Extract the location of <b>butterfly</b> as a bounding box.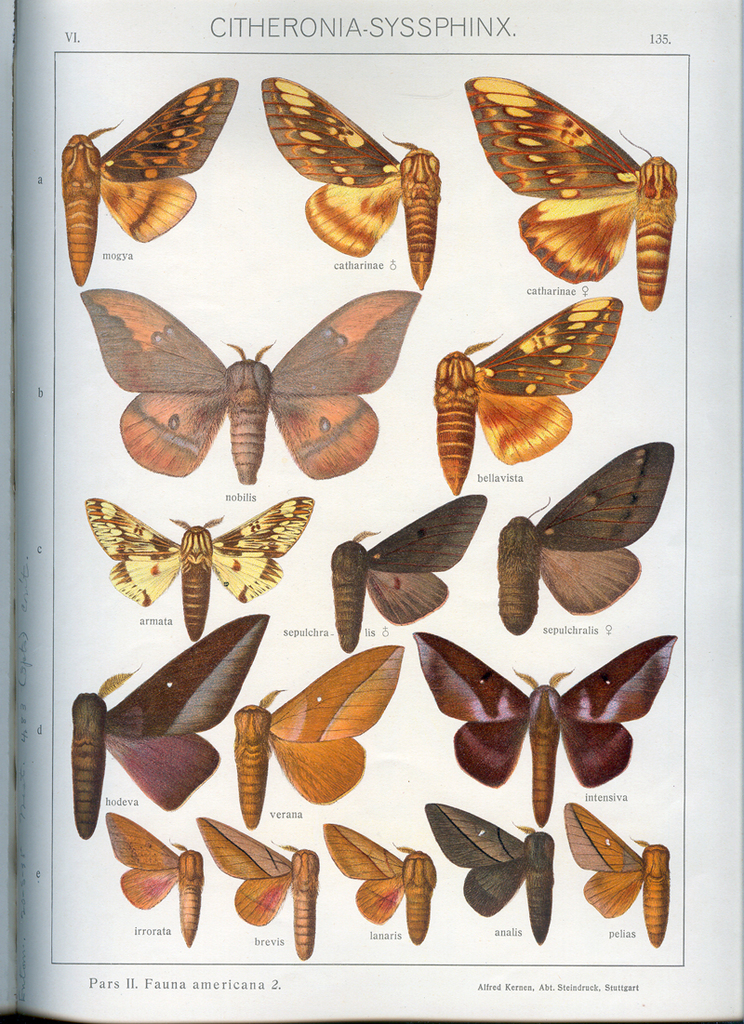
x1=261 y1=74 x2=439 y2=285.
